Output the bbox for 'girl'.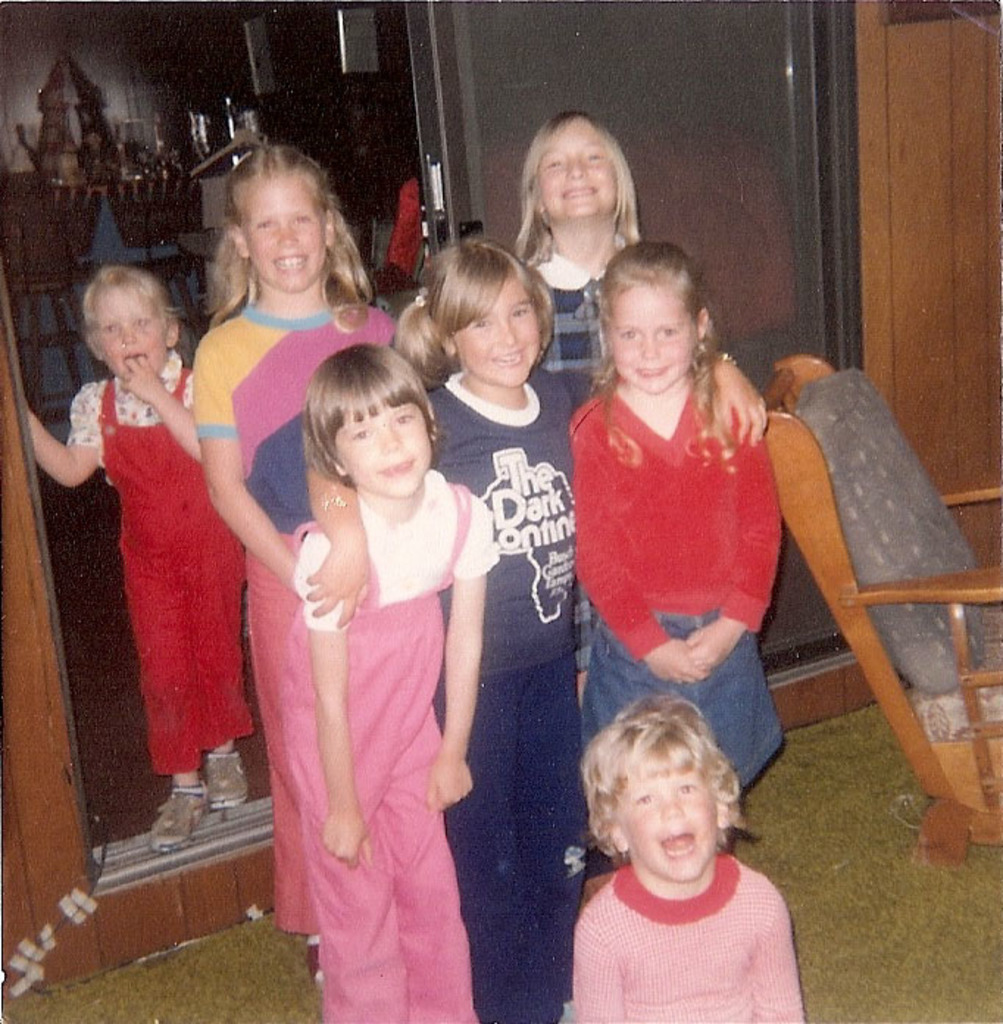
bbox=[200, 144, 400, 970].
